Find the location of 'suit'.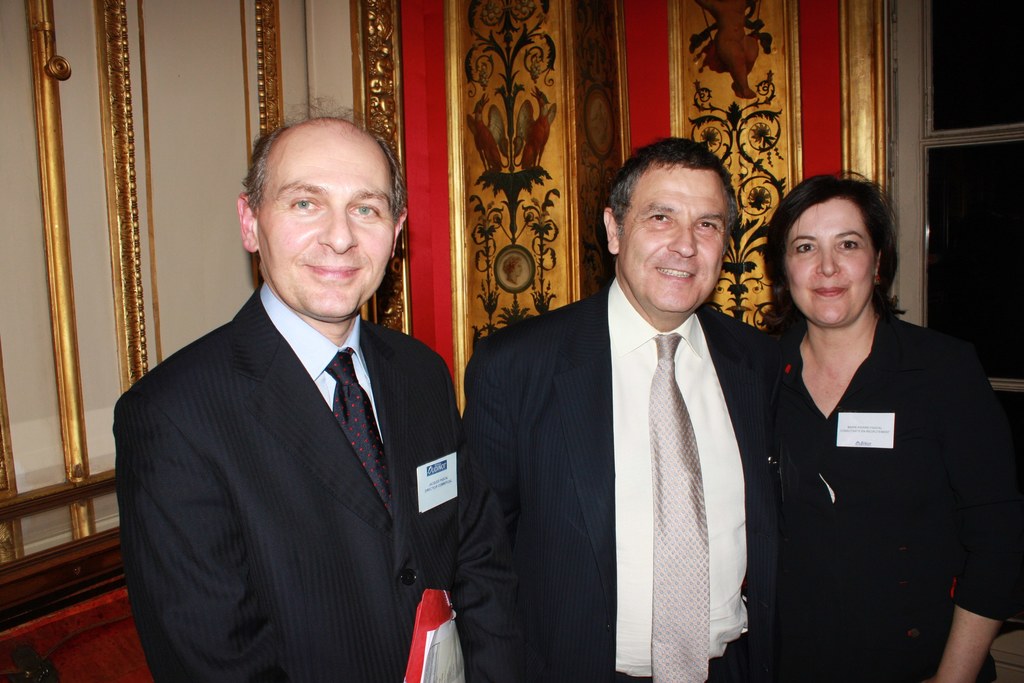
Location: select_region(108, 274, 467, 682).
